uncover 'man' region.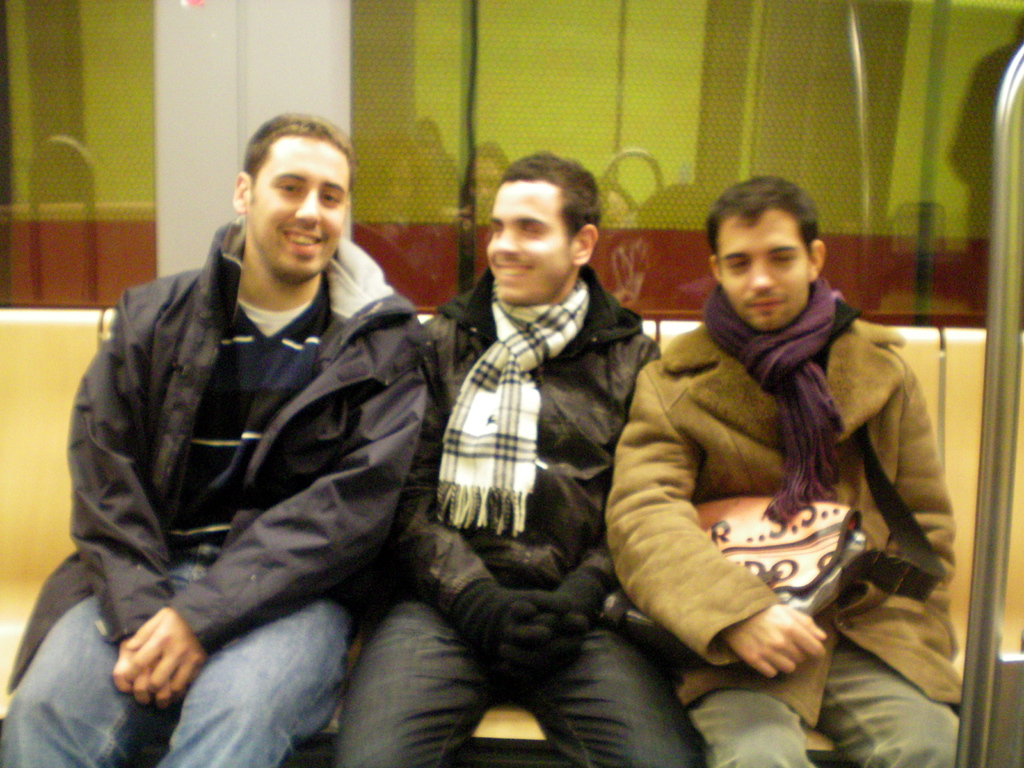
Uncovered: [43,111,510,767].
